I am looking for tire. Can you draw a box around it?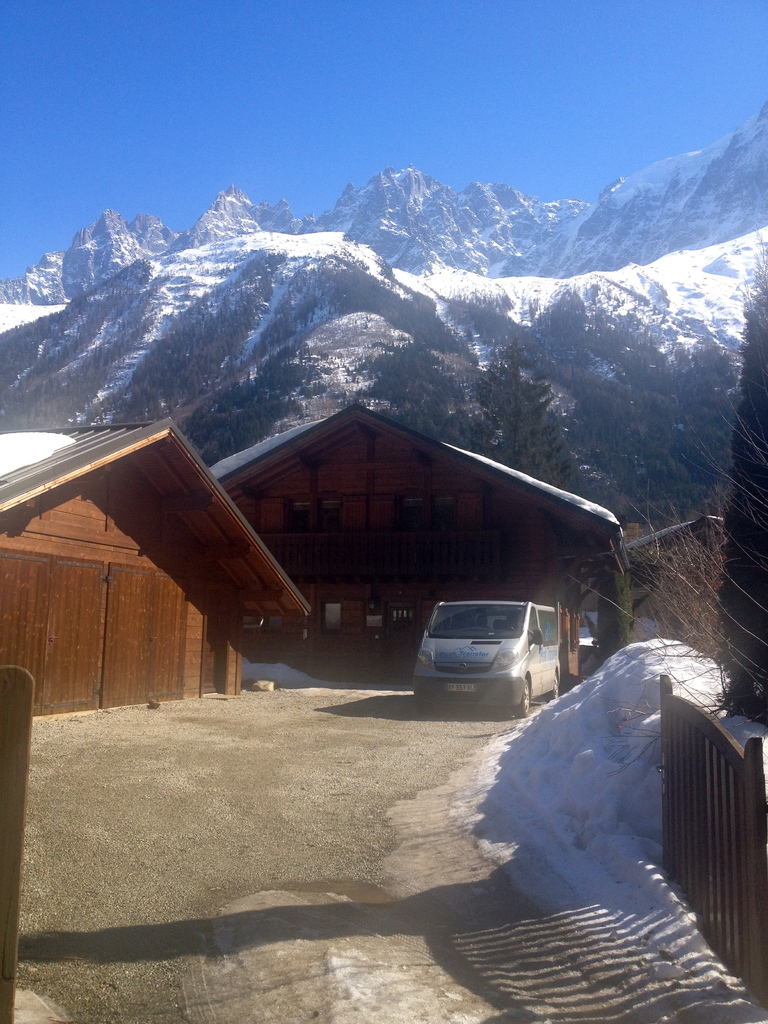
Sure, the bounding box is {"left": 515, "top": 669, "right": 536, "bottom": 712}.
